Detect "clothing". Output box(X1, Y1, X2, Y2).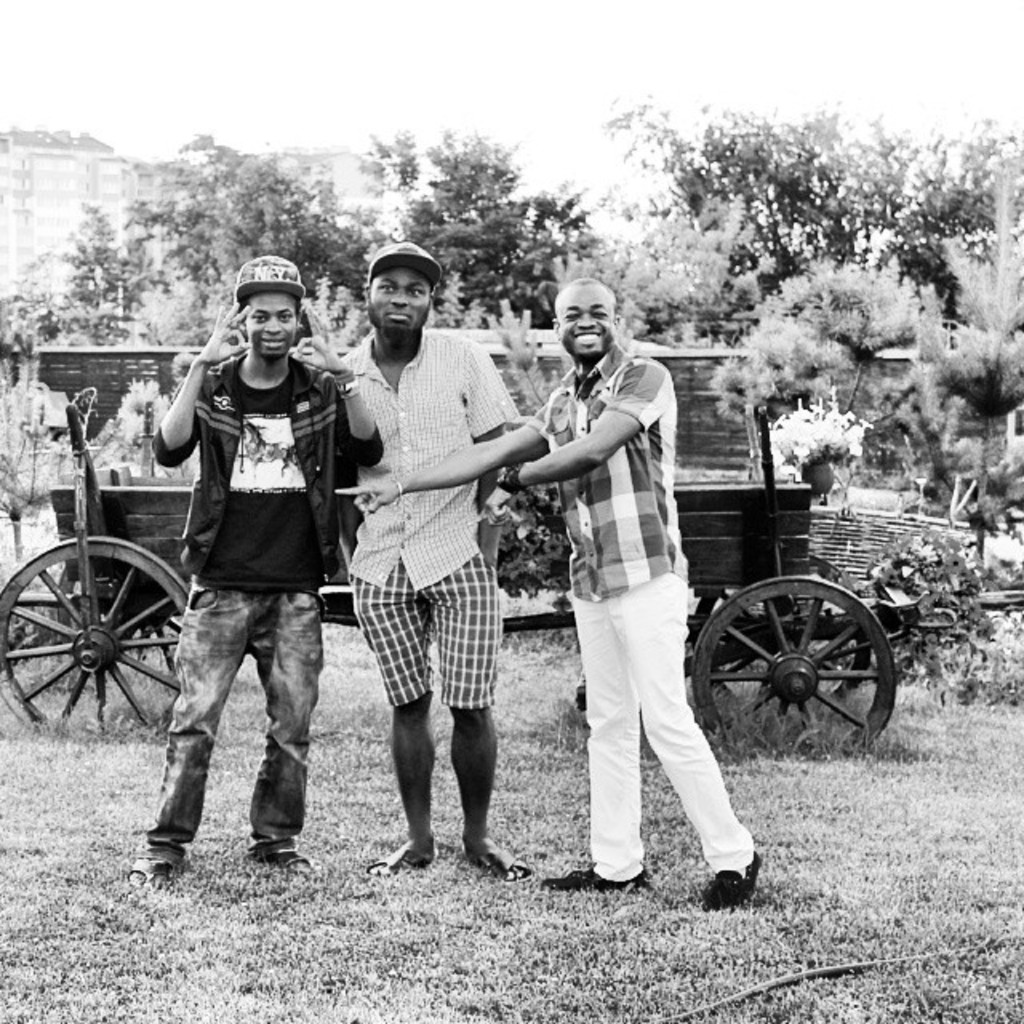
box(536, 346, 773, 880).
